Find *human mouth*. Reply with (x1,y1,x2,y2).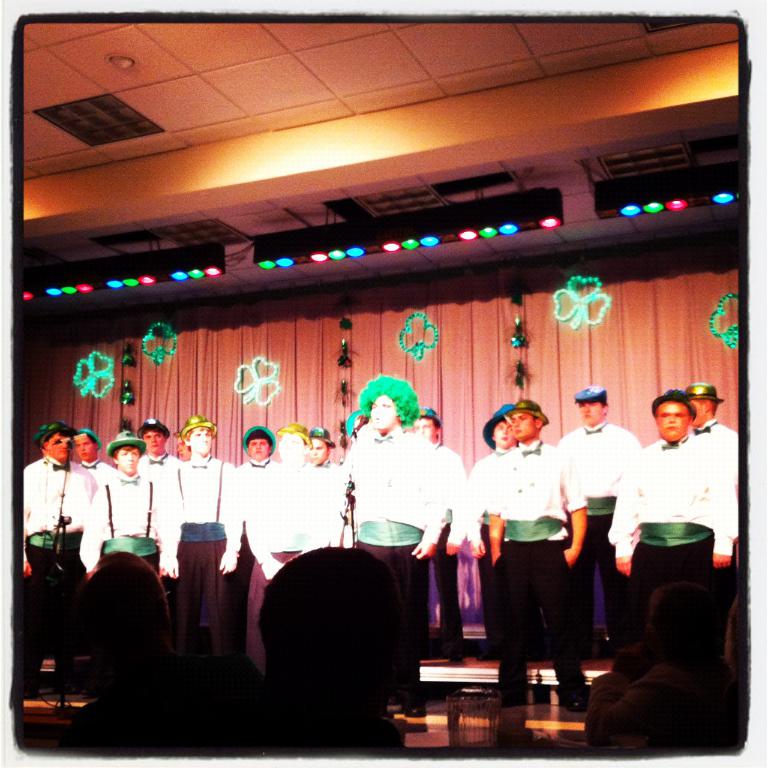
(127,462,136,467).
